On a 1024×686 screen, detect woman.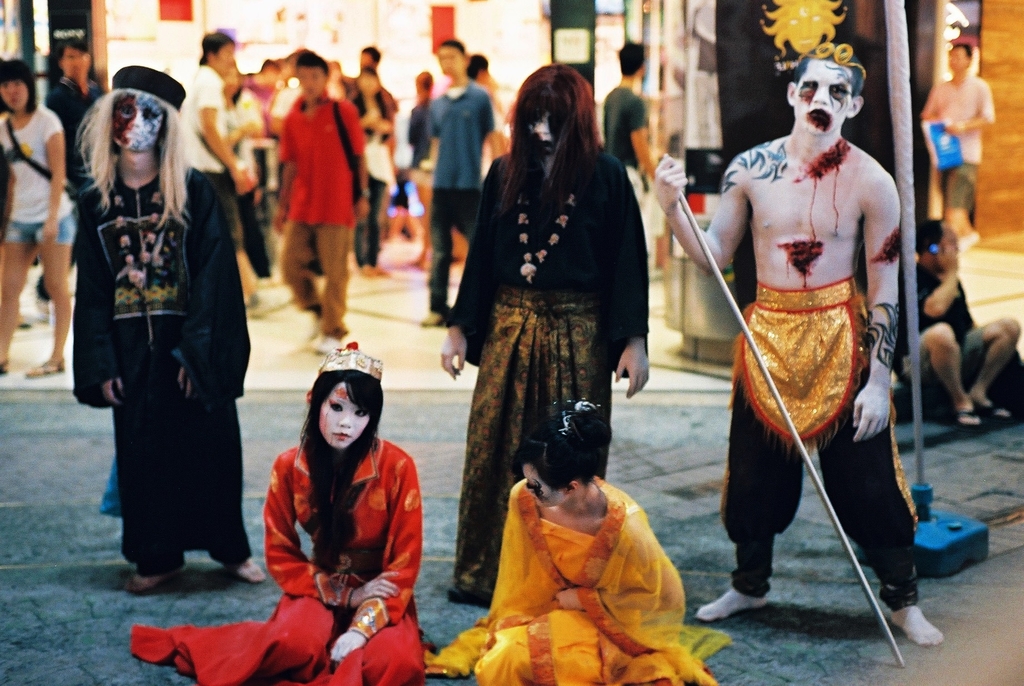
box(0, 59, 86, 379).
